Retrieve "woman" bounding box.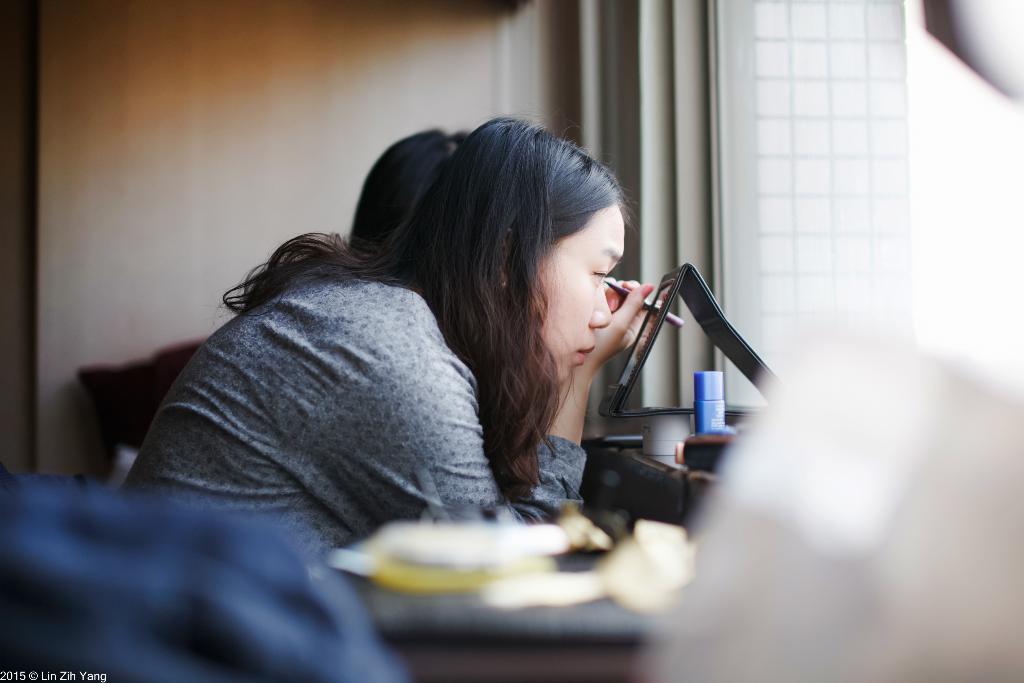
Bounding box: pyautogui.locateOnScreen(122, 103, 717, 606).
